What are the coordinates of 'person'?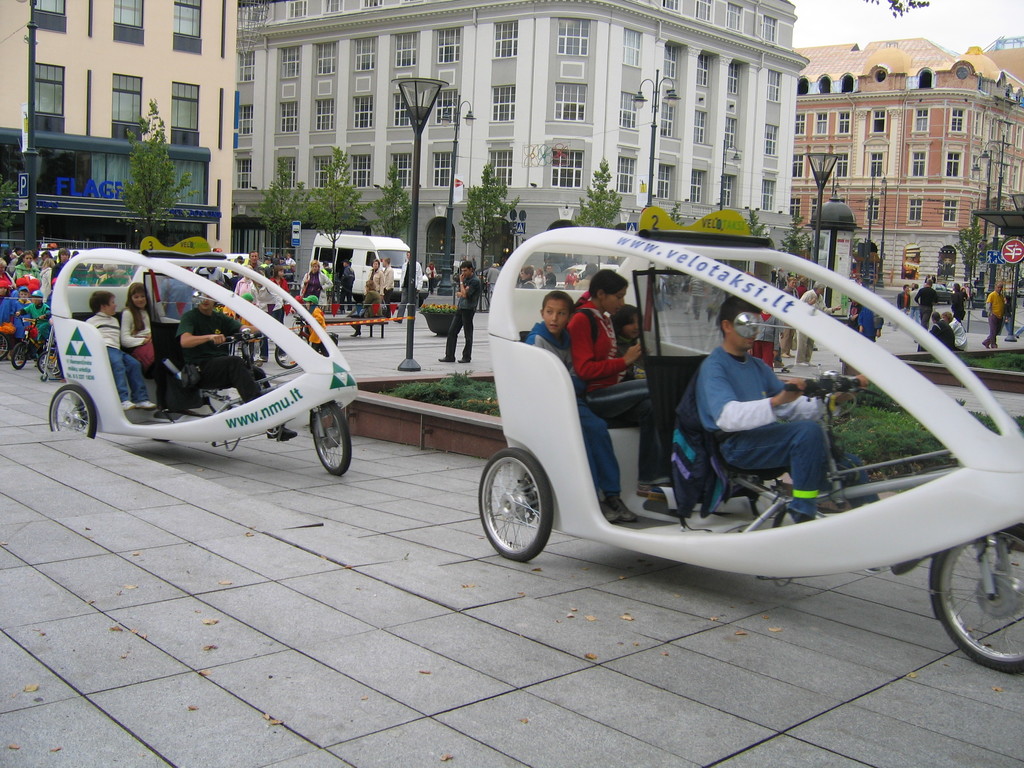
detection(287, 254, 296, 273).
